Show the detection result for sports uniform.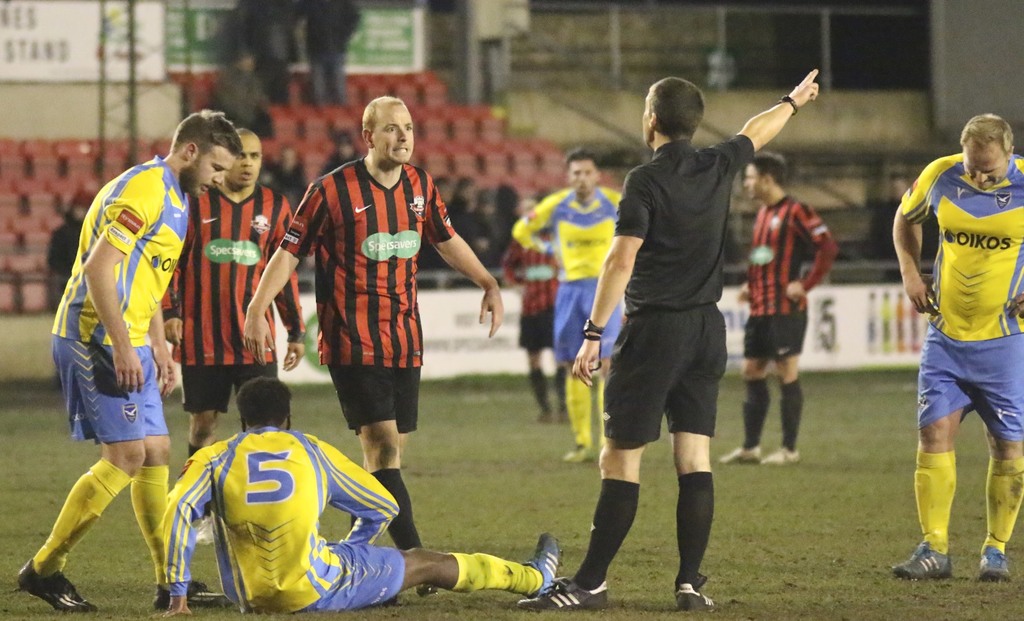
{"left": 514, "top": 181, "right": 636, "bottom": 367}.
